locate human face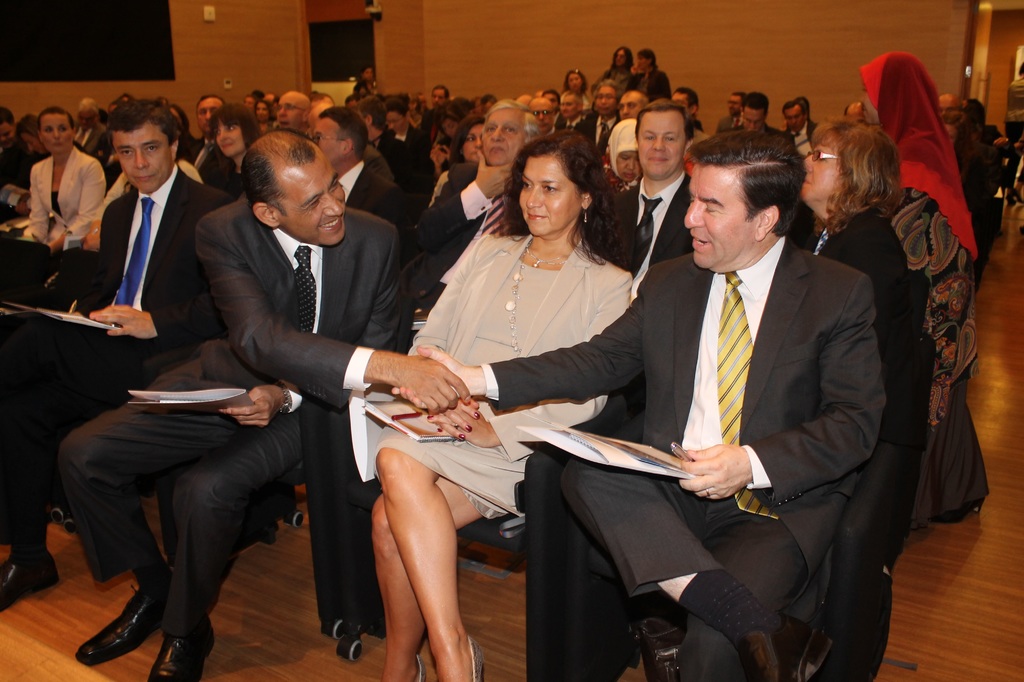
left=801, top=130, right=845, bottom=206
